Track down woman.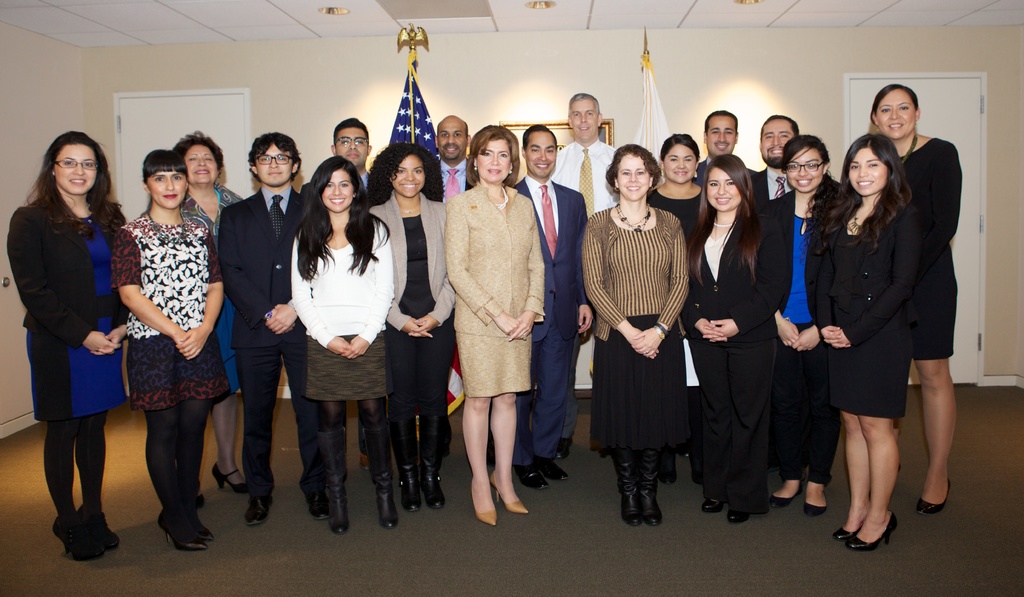
Tracked to [left=292, top=157, right=399, bottom=535].
